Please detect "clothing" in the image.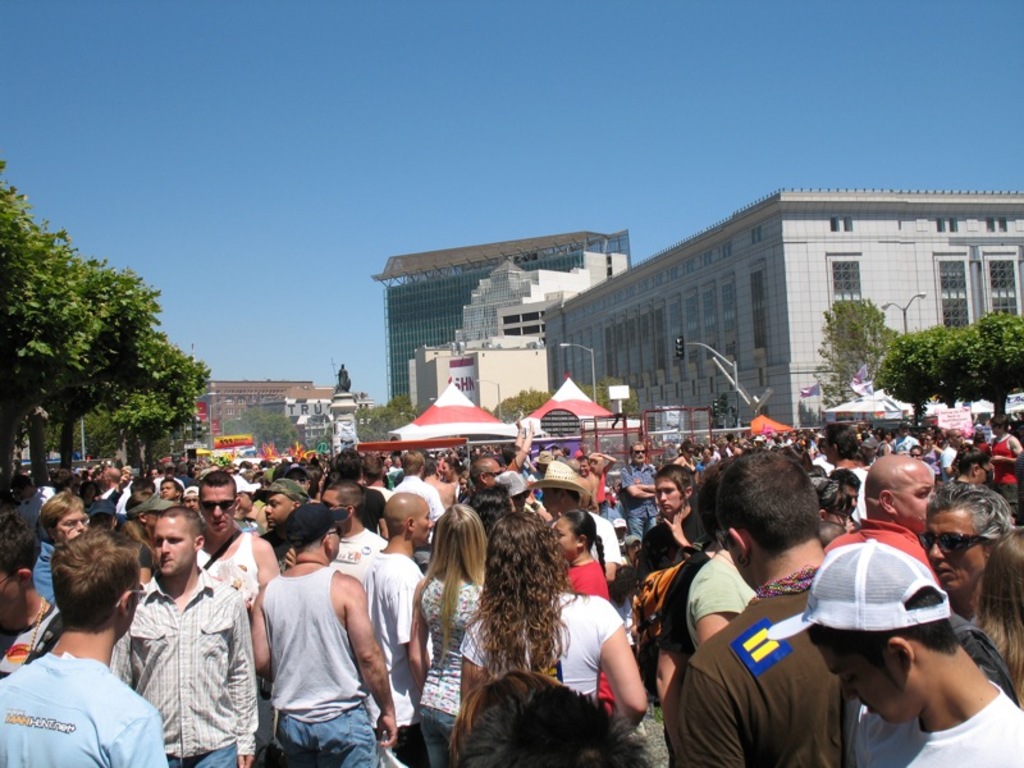
454:470:532:529.
